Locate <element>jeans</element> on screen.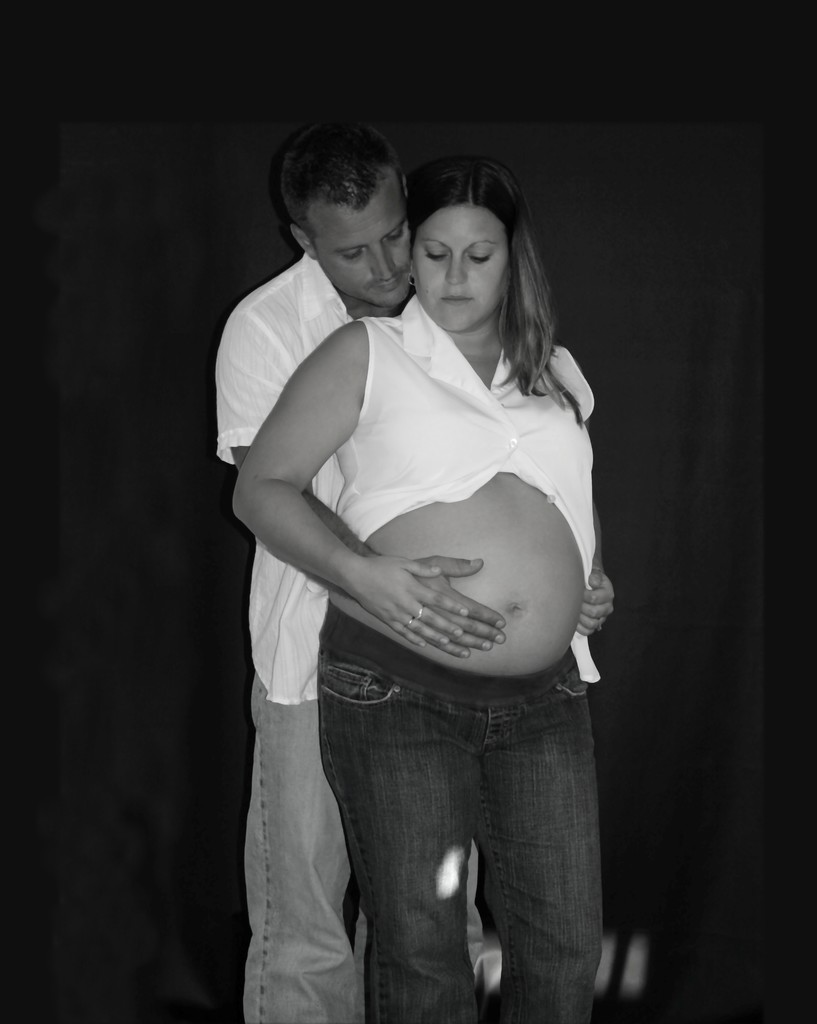
On screen at 240,672,483,1023.
